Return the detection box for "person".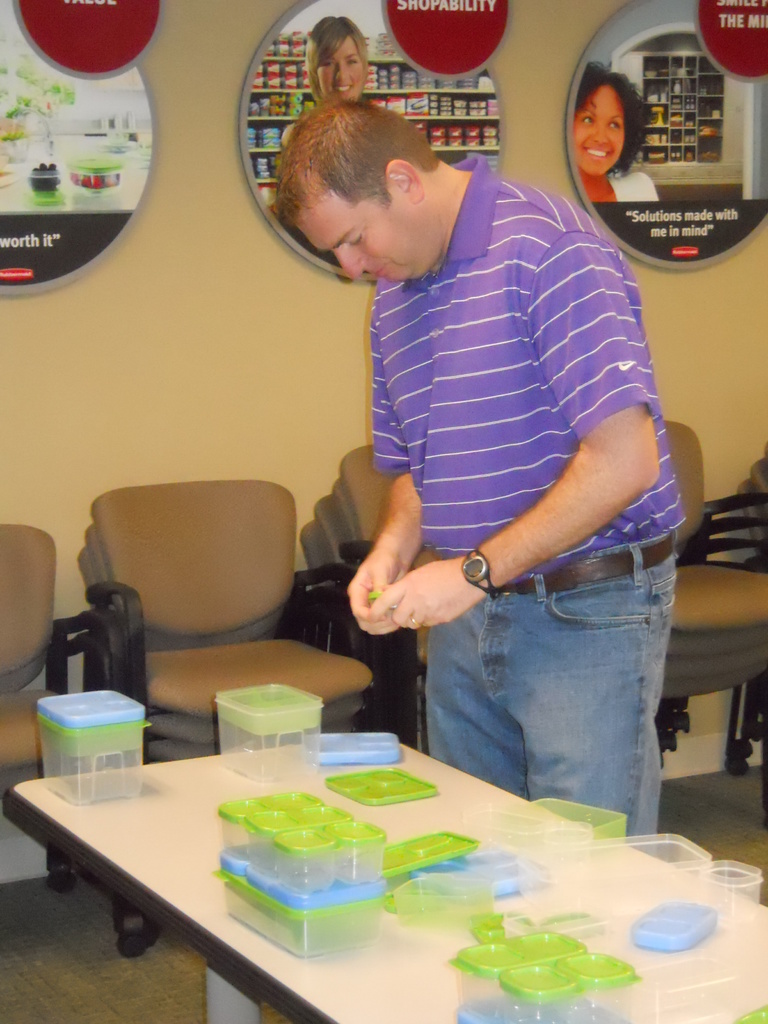
left=256, top=0, right=675, bottom=868.
